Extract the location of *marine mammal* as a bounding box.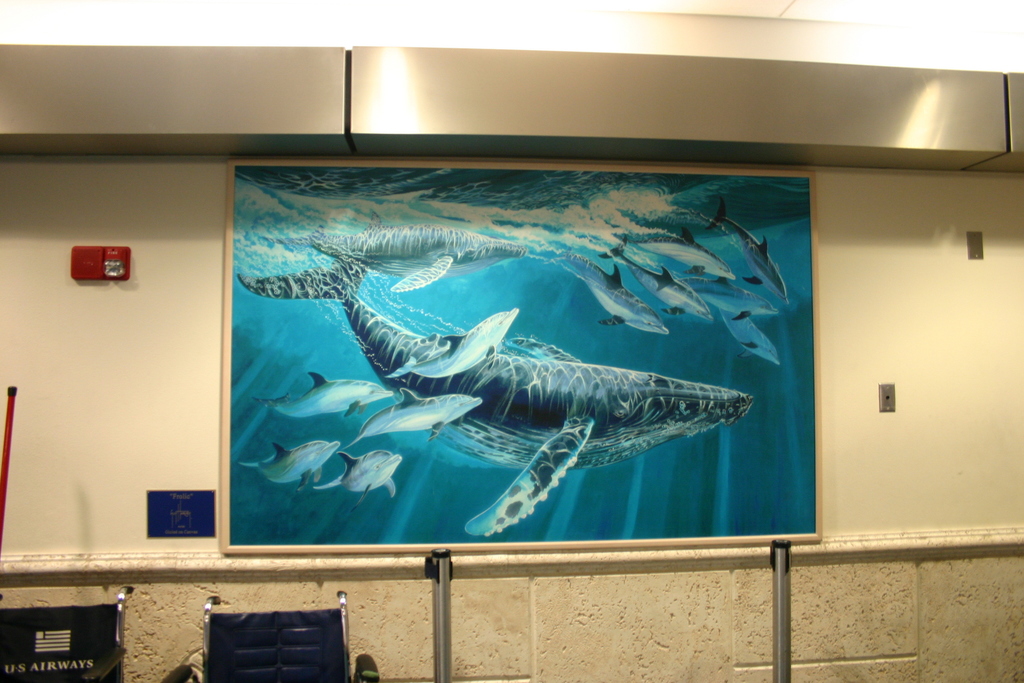
select_region(345, 389, 485, 448).
